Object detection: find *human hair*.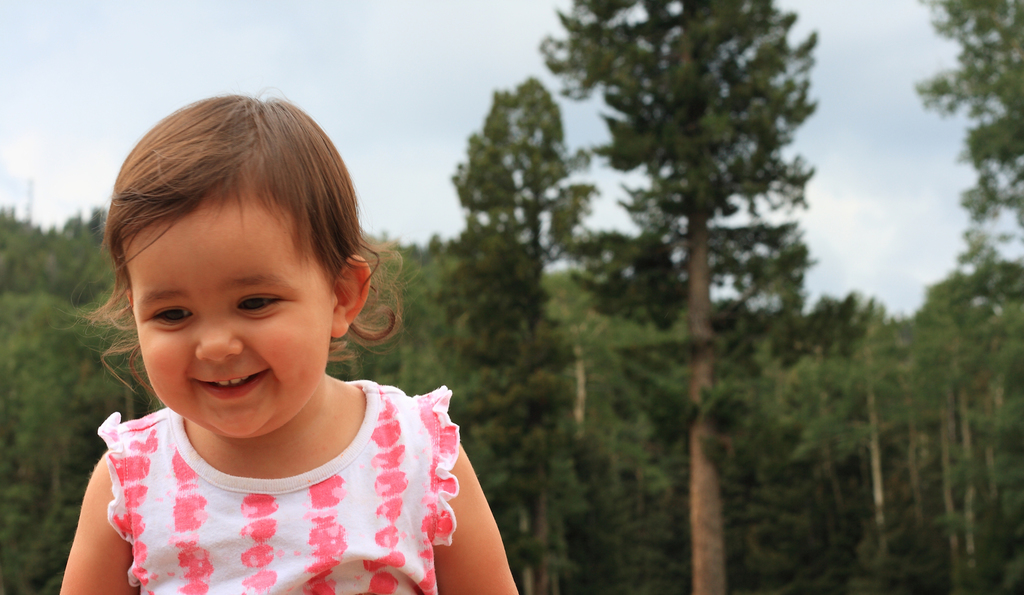
<region>67, 86, 404, 411</region>.
